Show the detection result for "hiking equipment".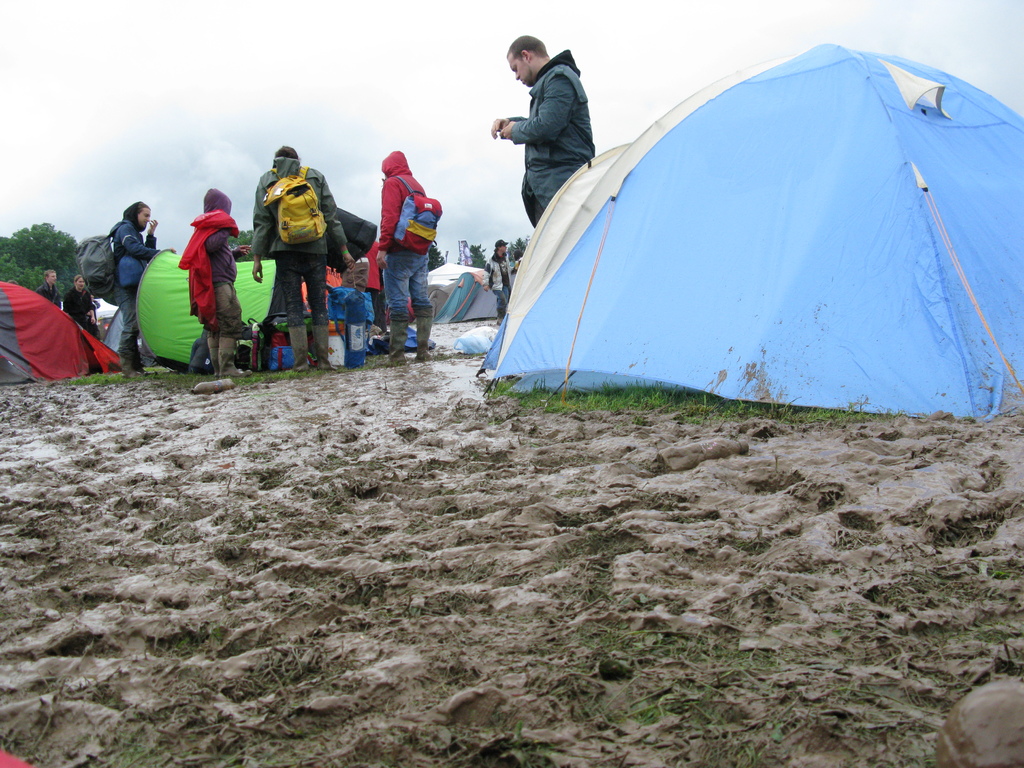
230 320 269 374.
